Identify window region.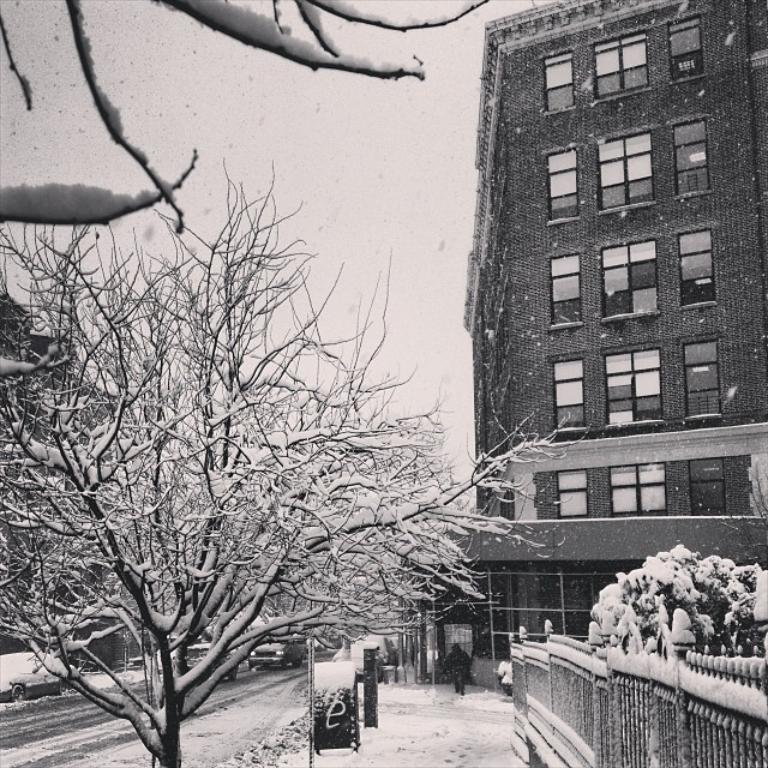
Region: <bbox>665, 109, 719, 197</bbox>.
